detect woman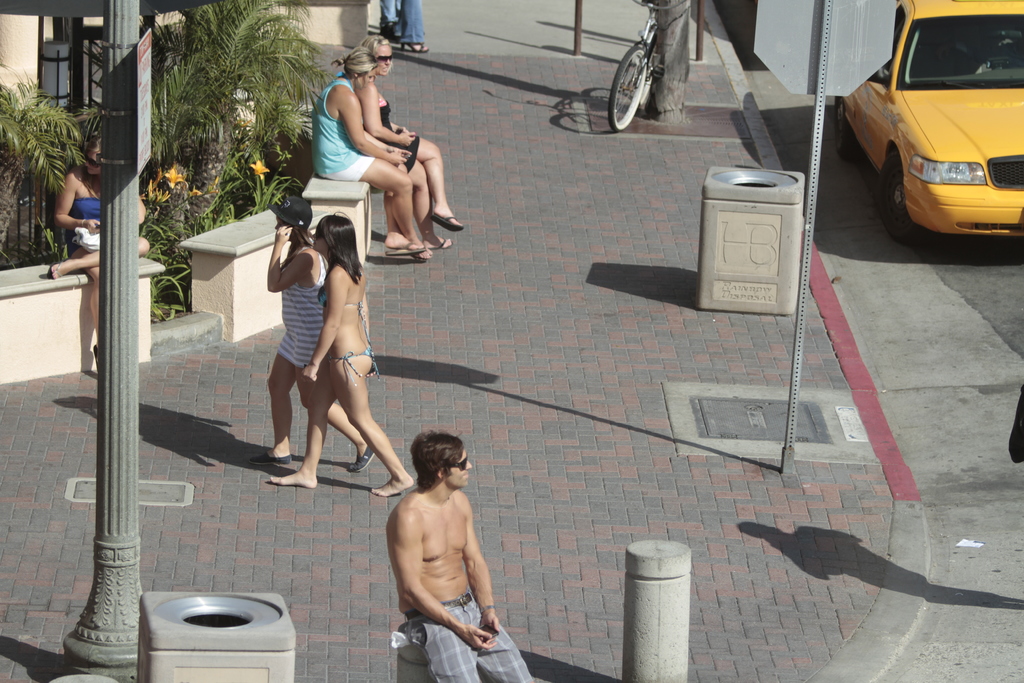
l=353, t=33, r=465, b=247
